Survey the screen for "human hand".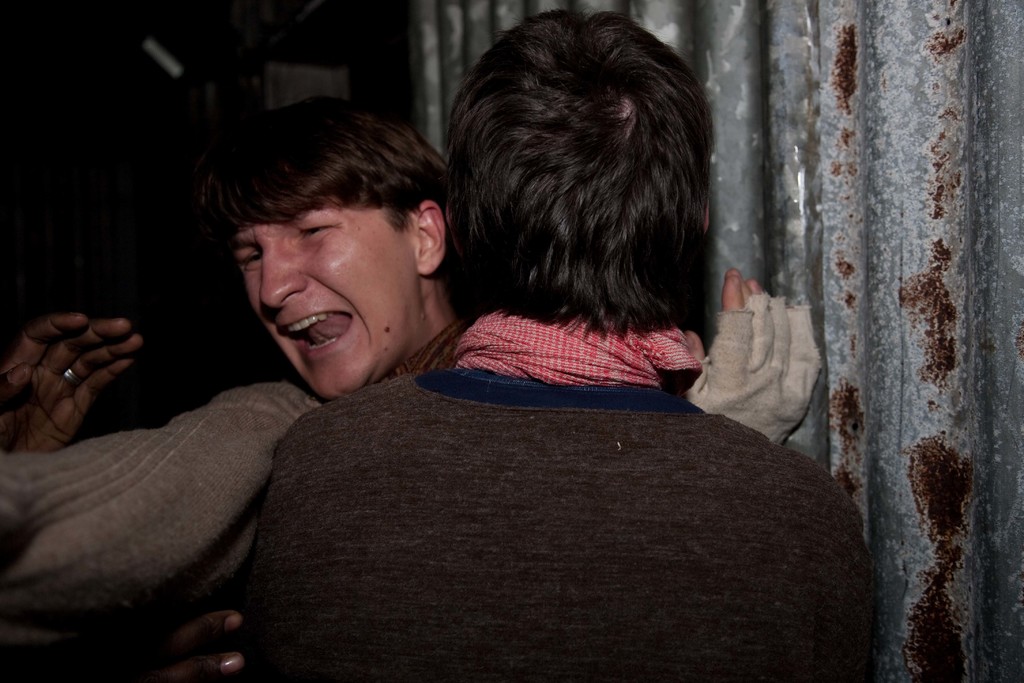
Survey found: l=686, t=268, r=824, b=447.
